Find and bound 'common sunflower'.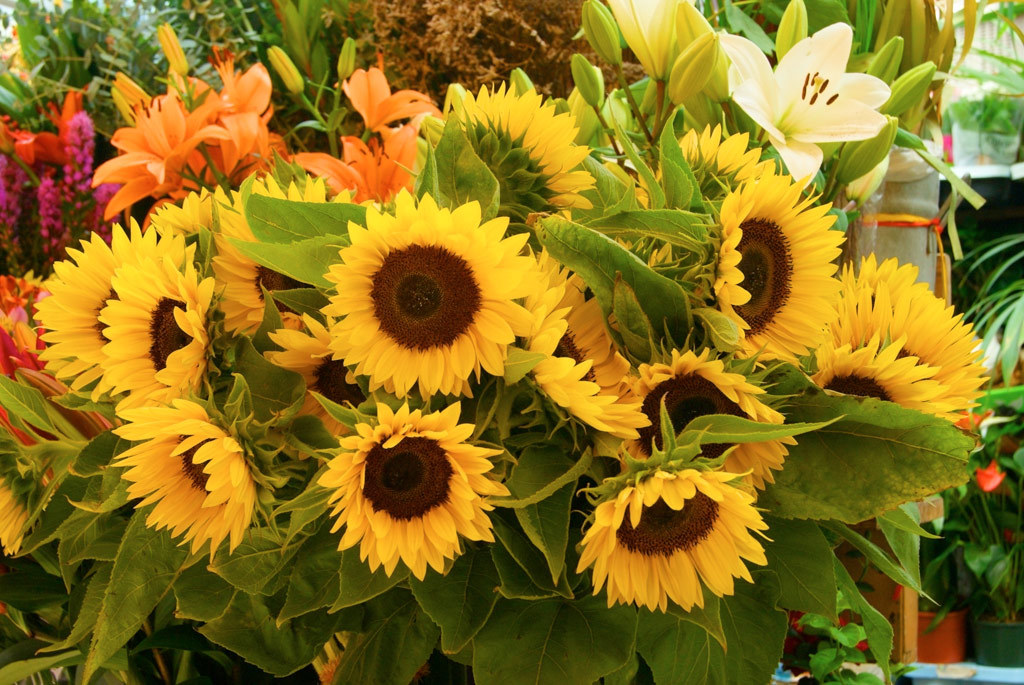
Bound: x1=591 y1=461 x2=767 y2=610.
